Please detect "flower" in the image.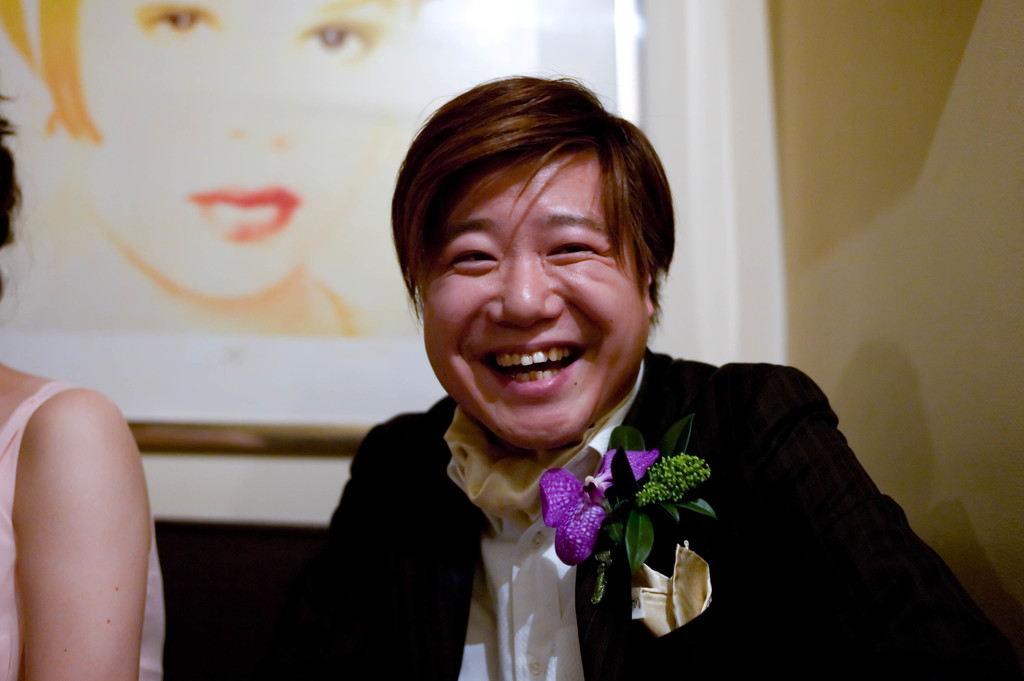
{"x1": 539, "y1": 448, "x2": 658, "y2": 568}.
